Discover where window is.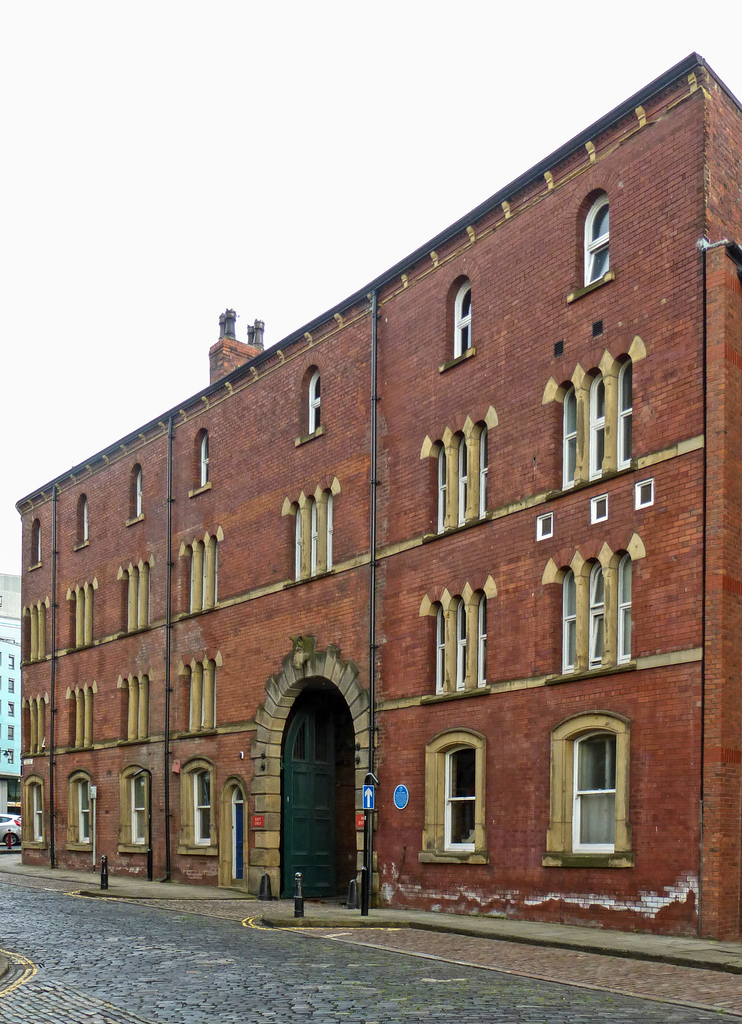
Discovered at (x1=24, y1=778, x2=51, y2=851).
